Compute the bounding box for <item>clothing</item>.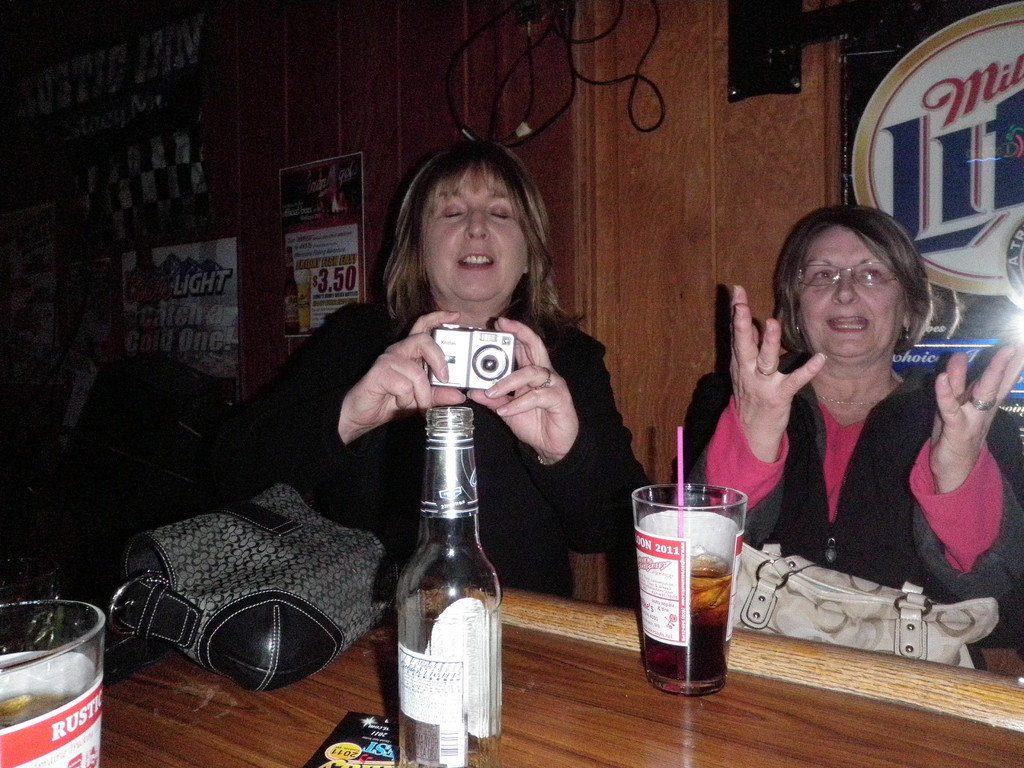
(675, 339, 1023, 648).
